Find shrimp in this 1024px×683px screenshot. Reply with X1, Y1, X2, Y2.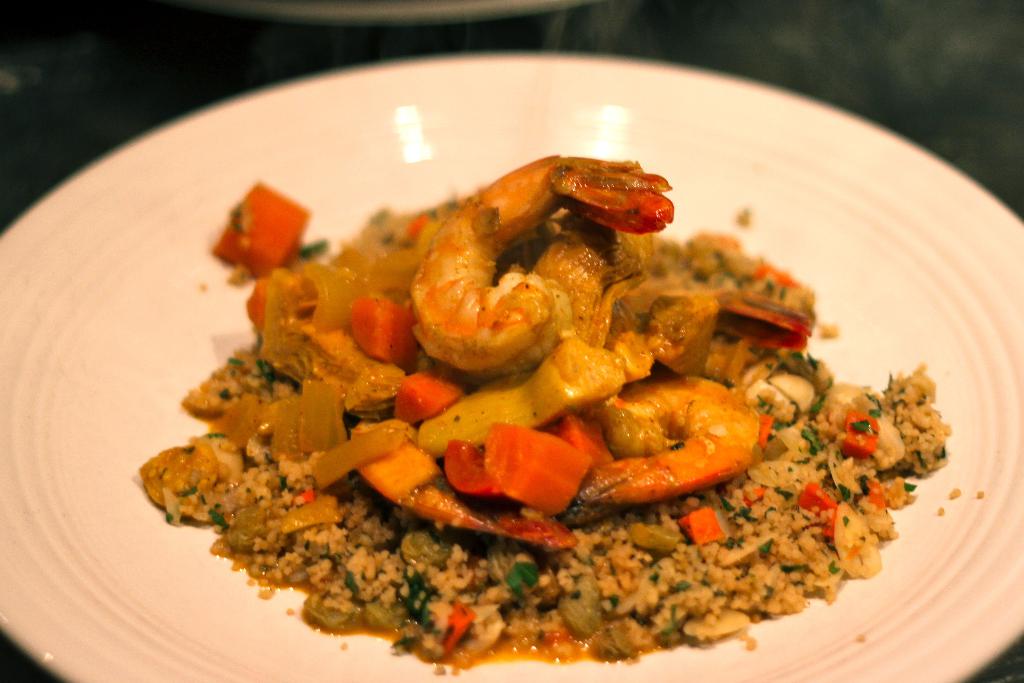
579, 374, 764, 508.
